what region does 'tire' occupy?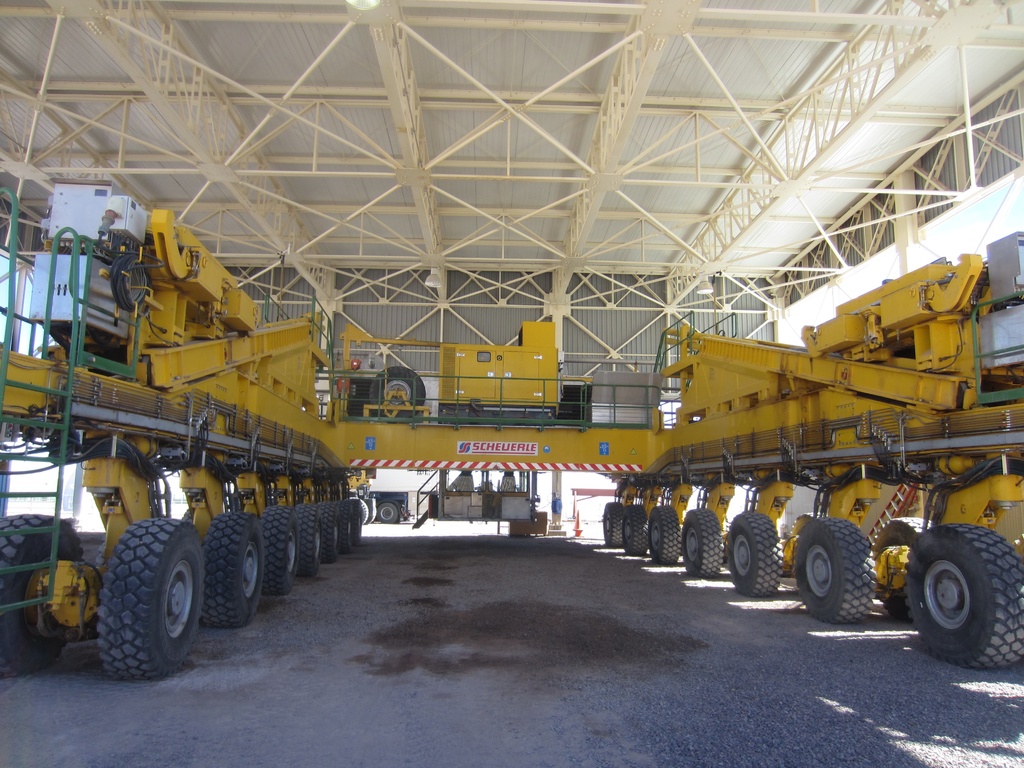
369/365/429/424.
